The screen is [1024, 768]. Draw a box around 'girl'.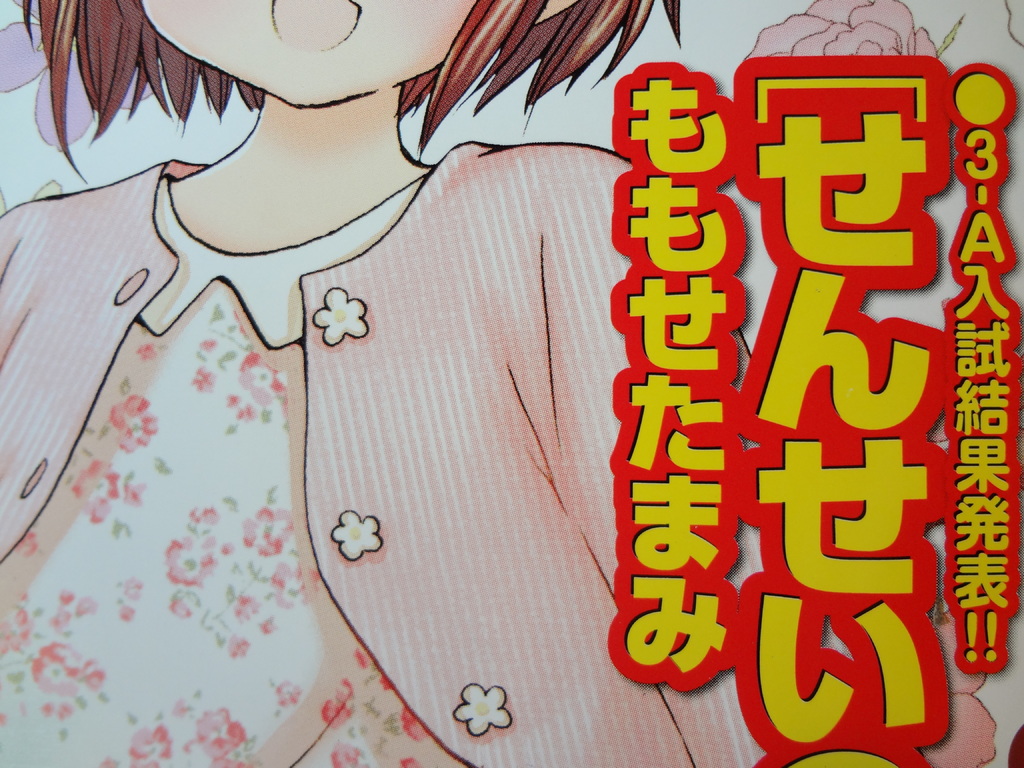
[x1=0, y1=0, x2=1002, y2=767].
